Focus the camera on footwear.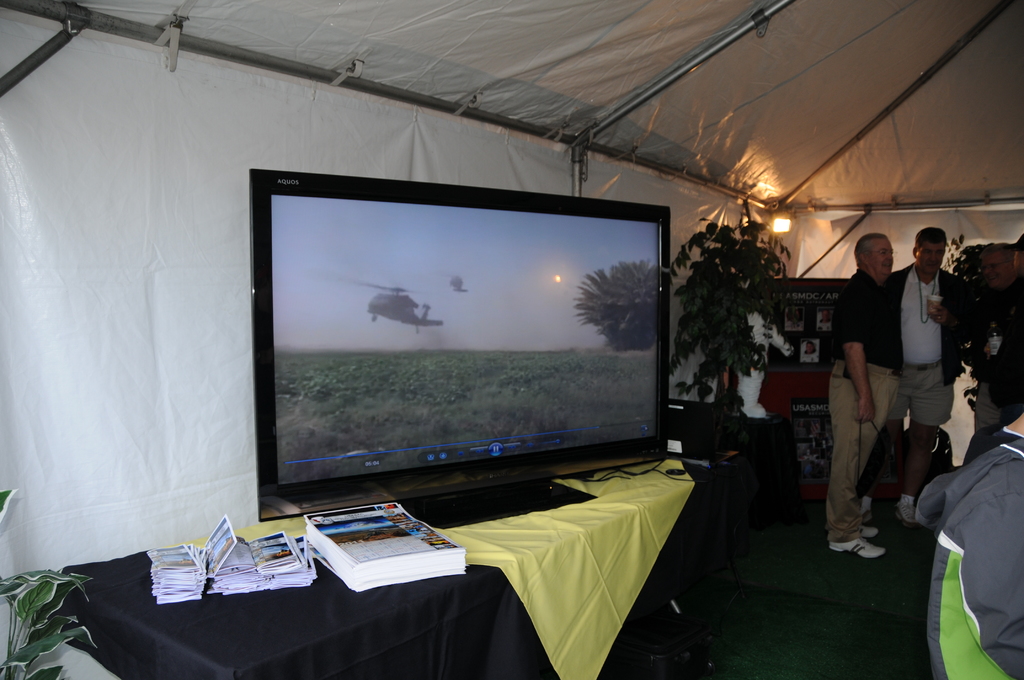
Focus region: (827,534,894,564).
